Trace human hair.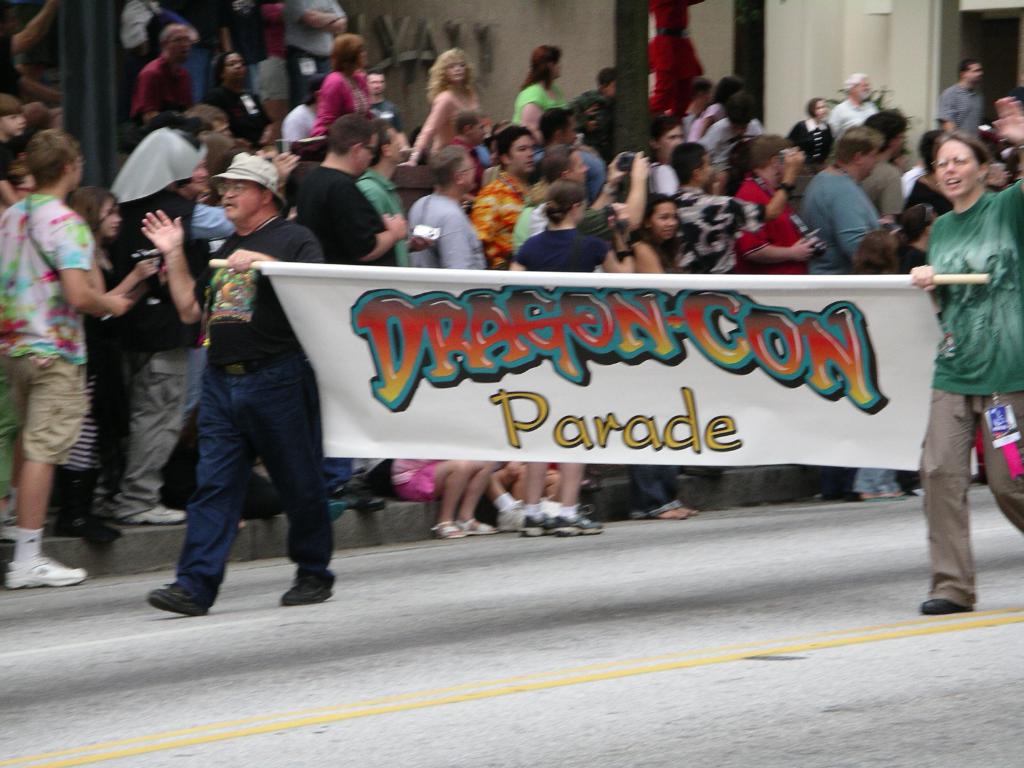
Traced to x1=422, y1=50, x2=485, y2=103.
